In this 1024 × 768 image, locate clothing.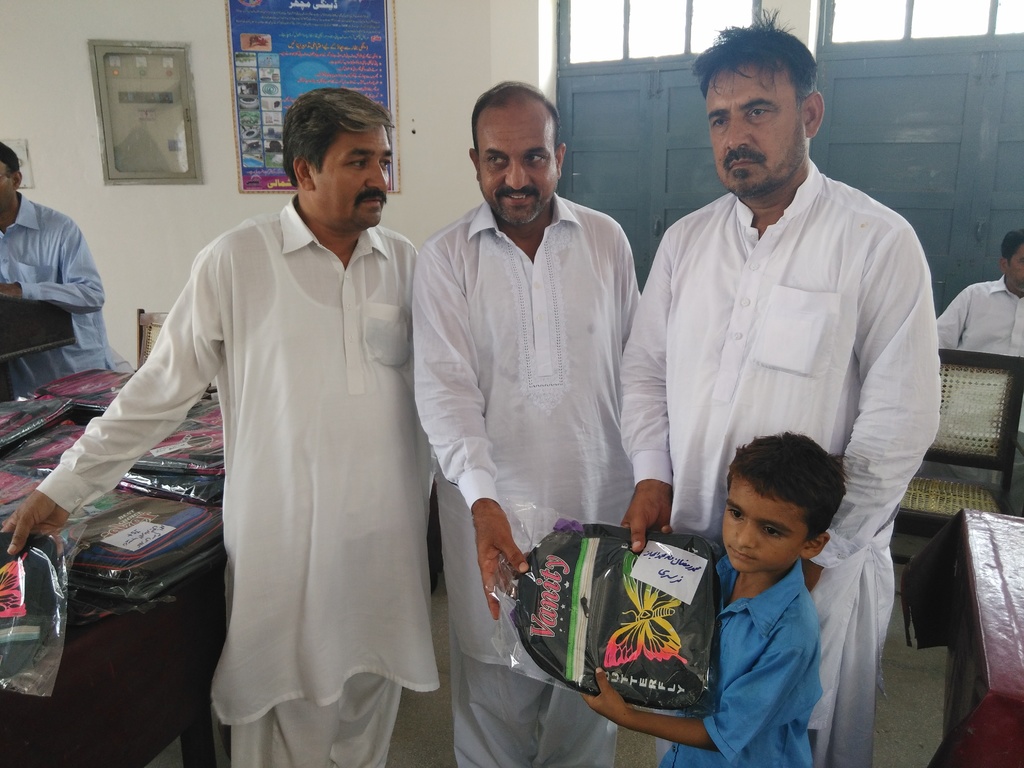
Bounding box: box(0, 192, 120, 399).
